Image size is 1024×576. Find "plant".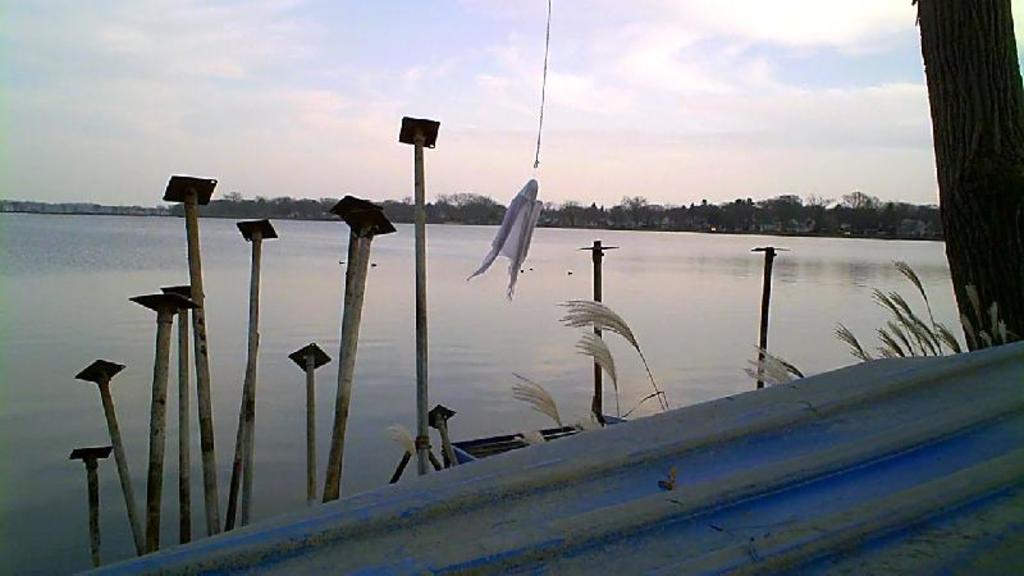
389:424:438:475.
